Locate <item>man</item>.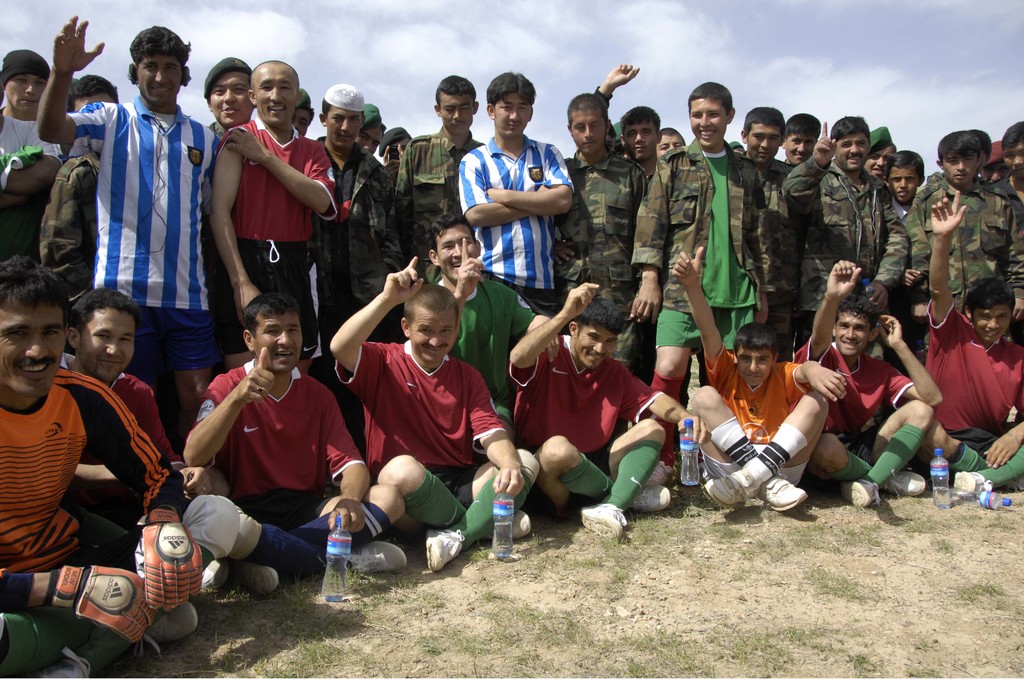
Bounding box: x1=738 y1=101 x2=808 y2=357.
